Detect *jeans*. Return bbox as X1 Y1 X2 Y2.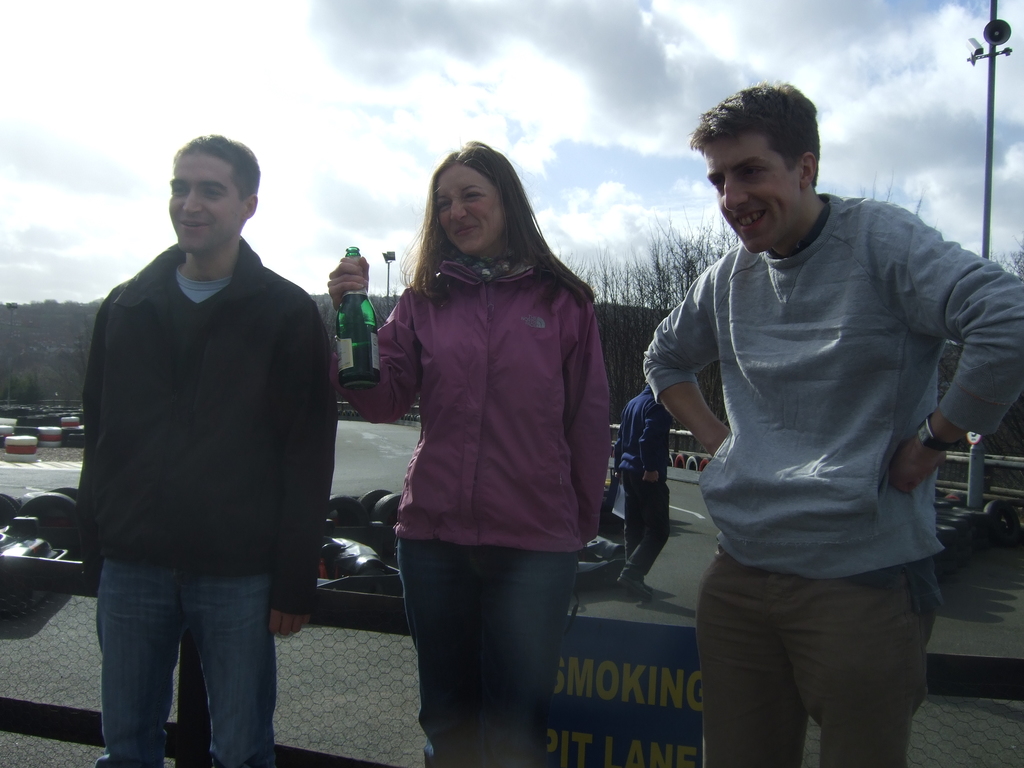
665 543 941 767.
